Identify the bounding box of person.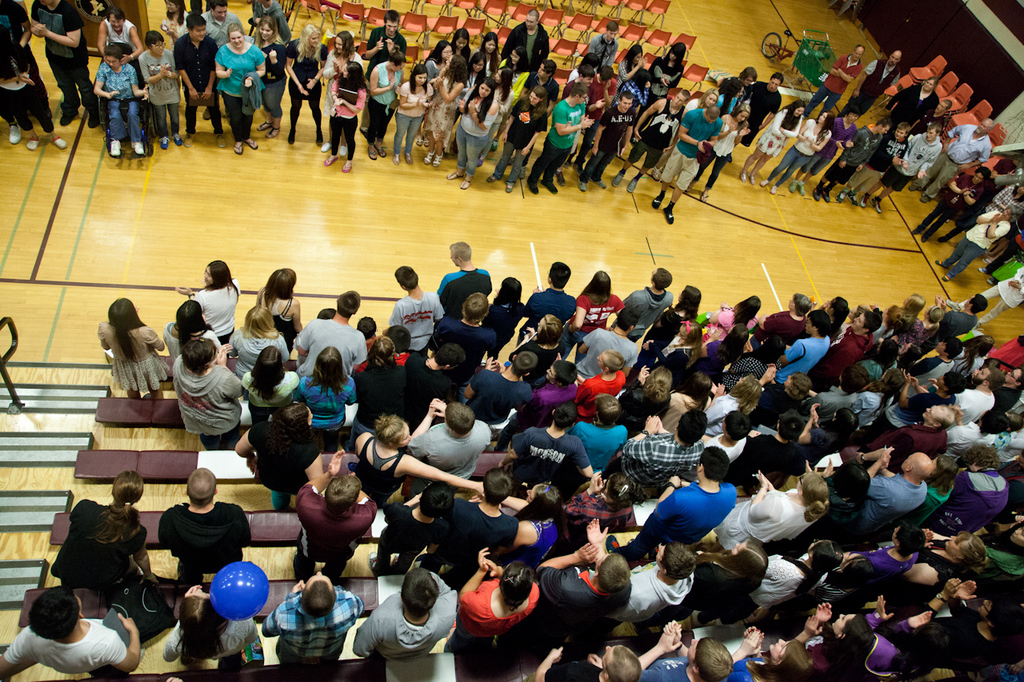
region(156, 484, 236, 606).
